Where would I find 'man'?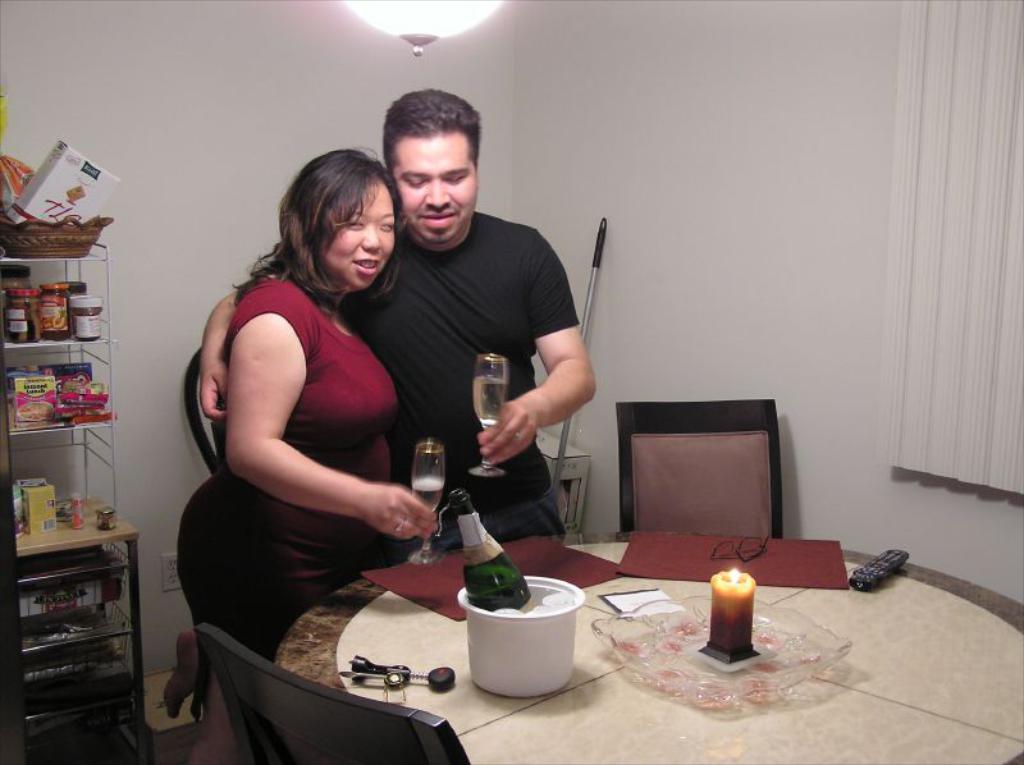
At (x1=204, y1=86, x2=594, y2=549).
